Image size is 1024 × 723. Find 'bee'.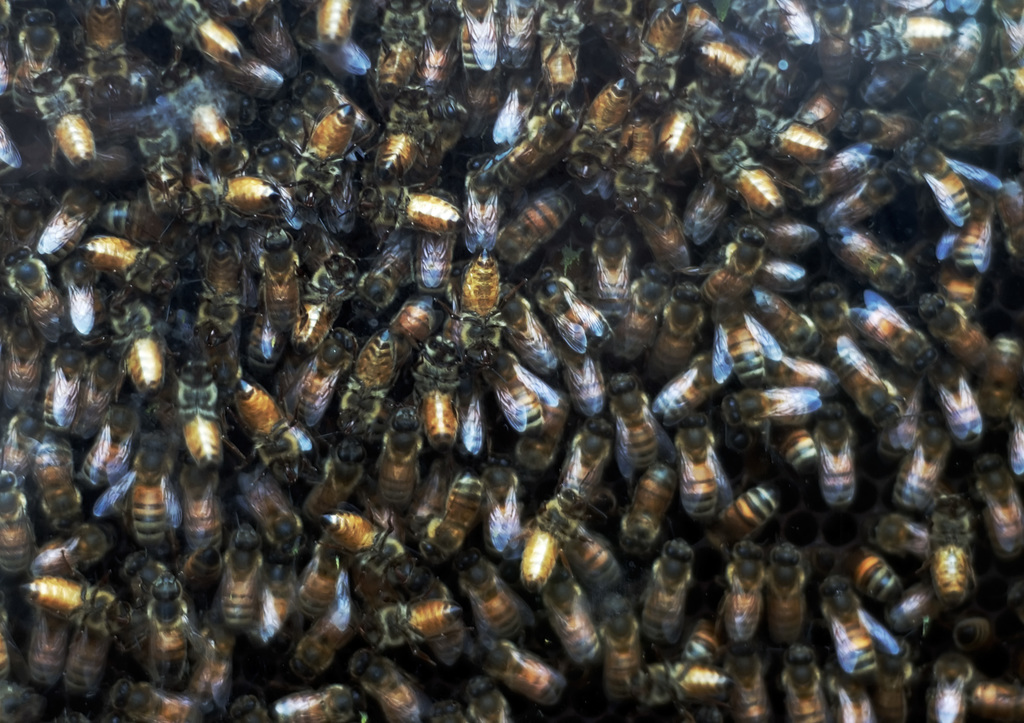
<region>753, 532, 804, 658</region>.
